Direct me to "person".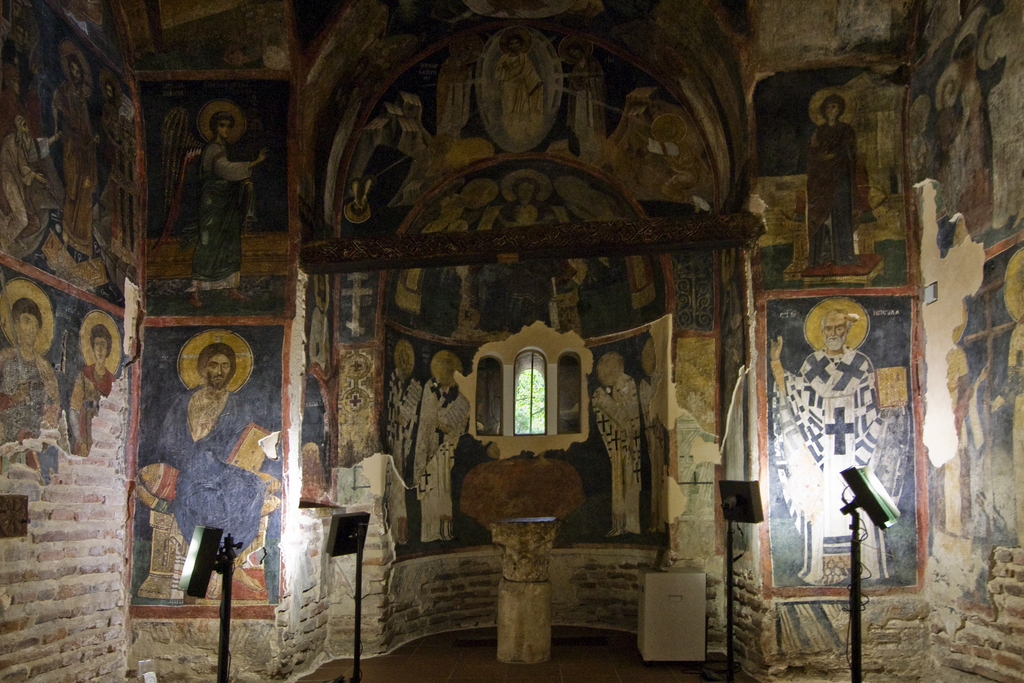
Direction: x1=50 y1=37 x2=100 y2=272.
